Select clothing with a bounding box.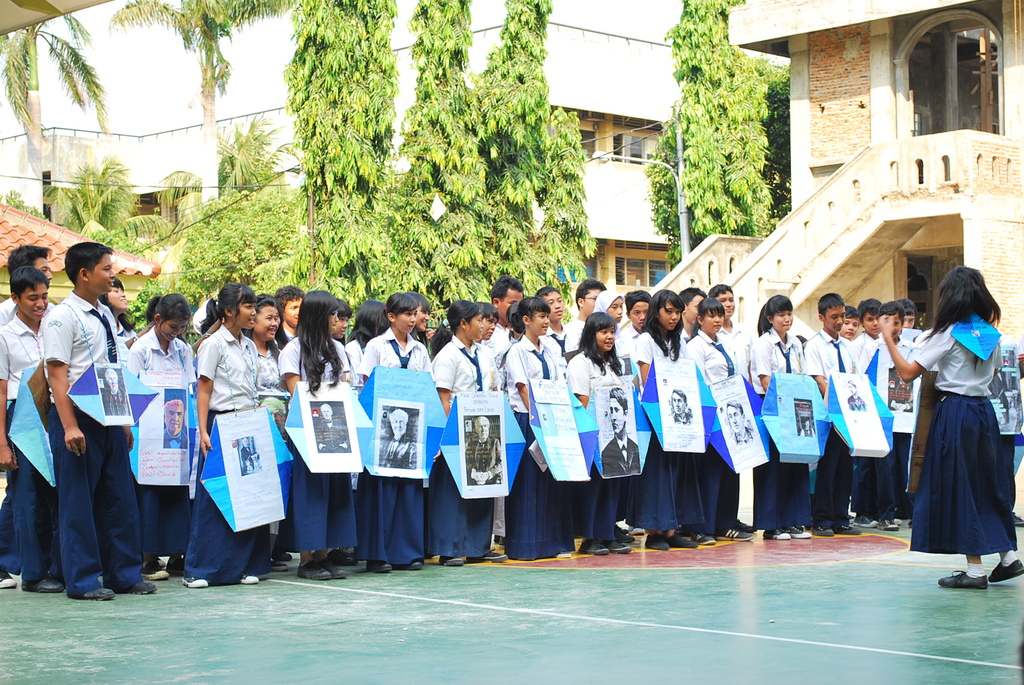
select_region(645, 446, 698, 546).
